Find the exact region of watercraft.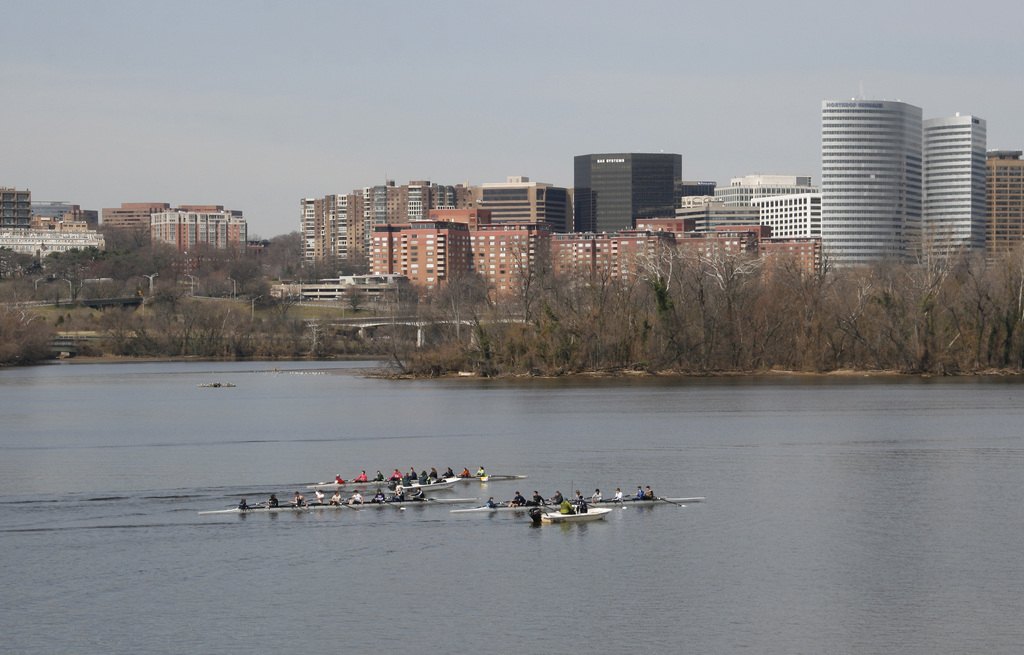
Exact region: box=[198, 494, 474, 518].
